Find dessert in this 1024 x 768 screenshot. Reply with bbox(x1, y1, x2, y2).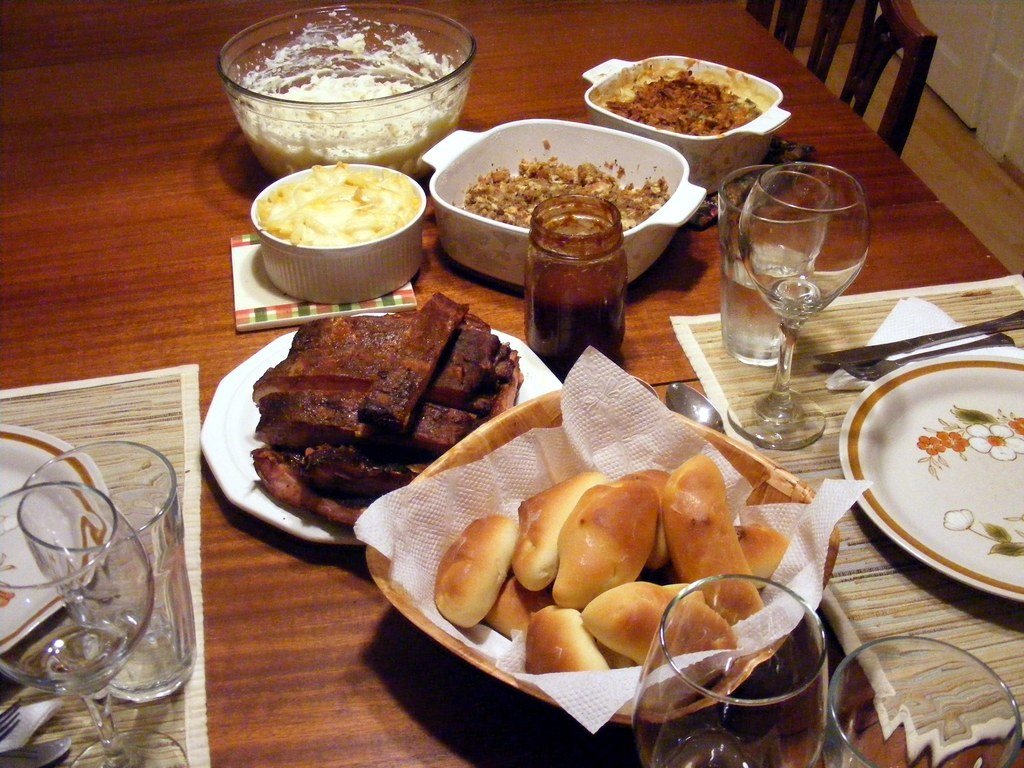
bbox(466, 163, 668, 235).
